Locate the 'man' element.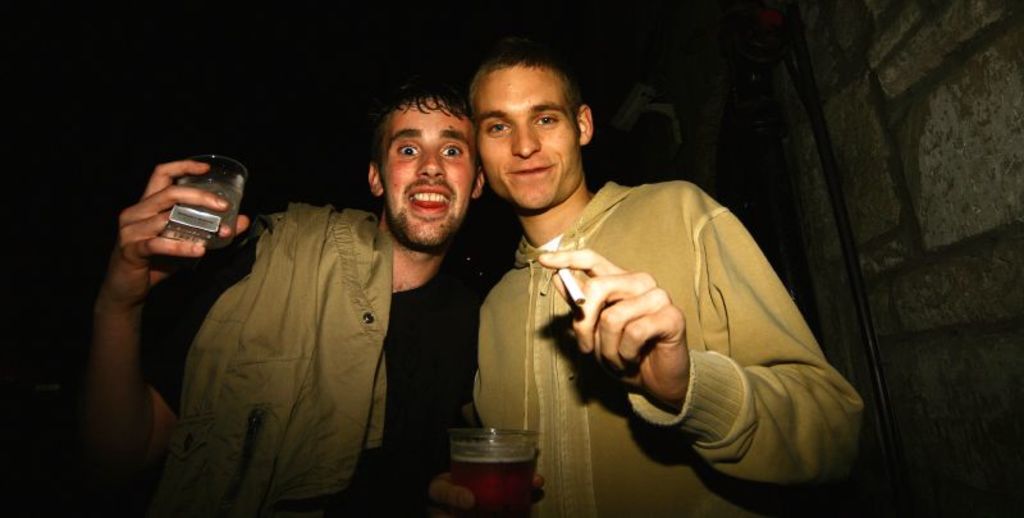
Element bbox: [360,72,861,517].
